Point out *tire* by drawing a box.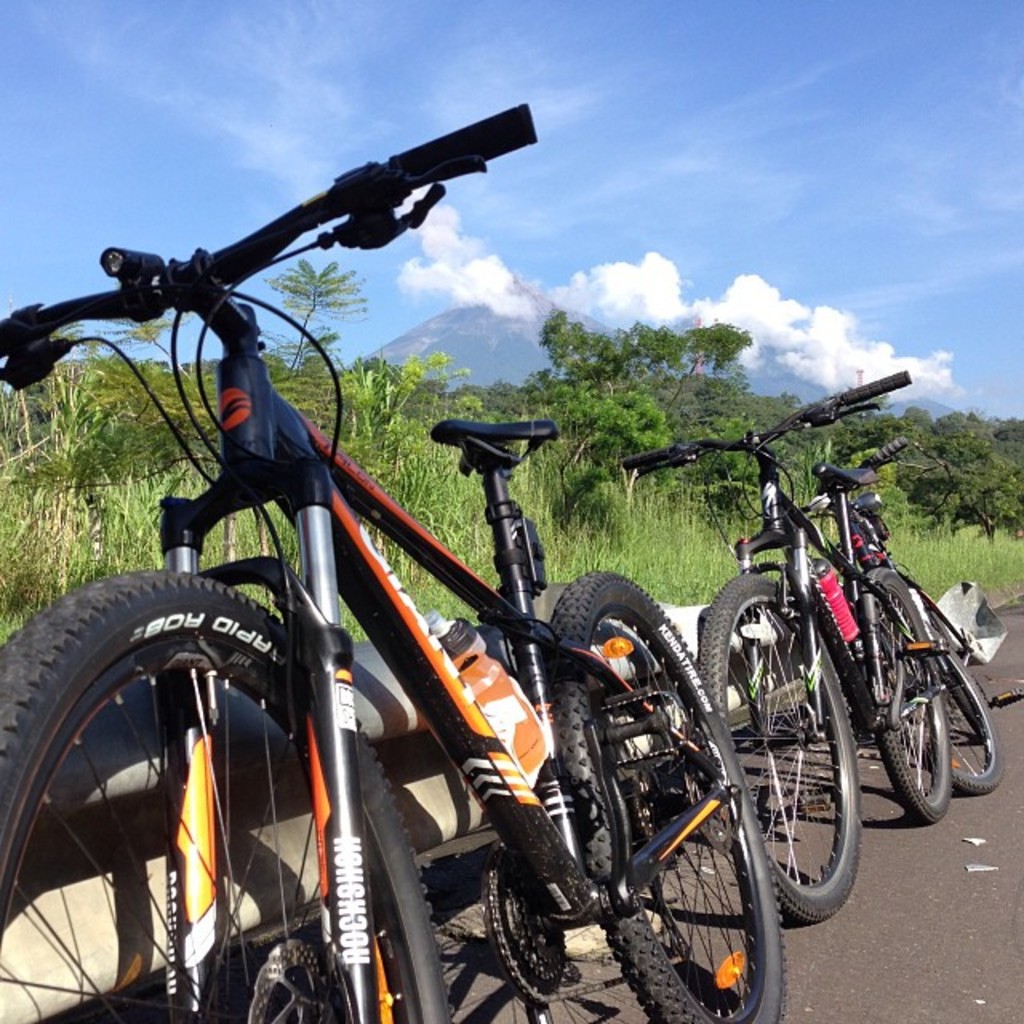
{"left": 0, "top": 571, "right": 430, "bottom": 1022}.
